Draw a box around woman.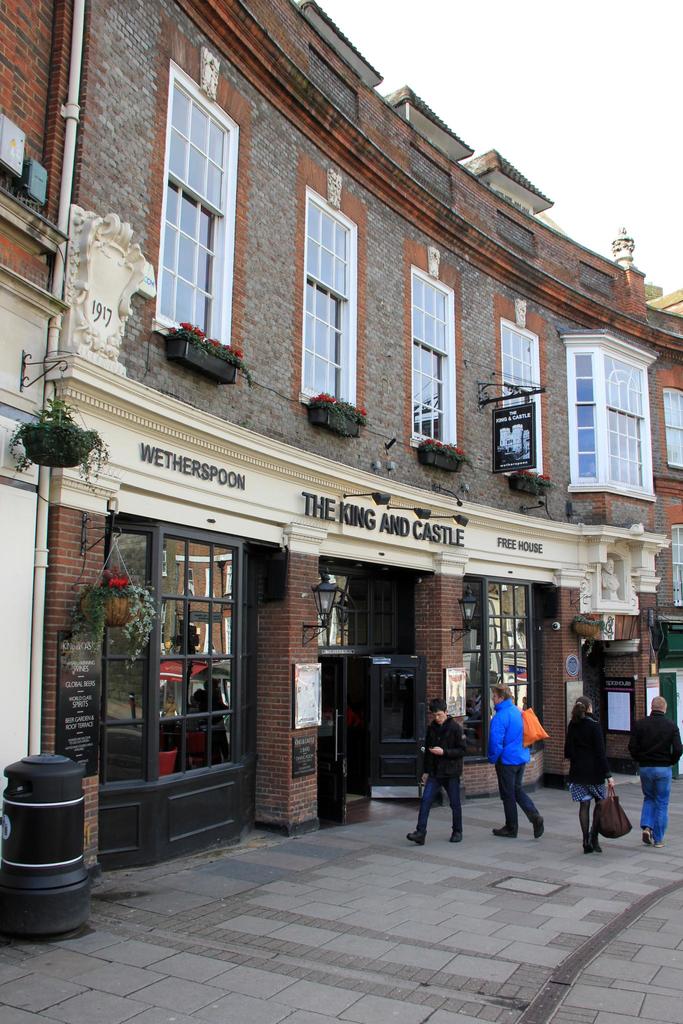
[562, 695, 611, 859].
